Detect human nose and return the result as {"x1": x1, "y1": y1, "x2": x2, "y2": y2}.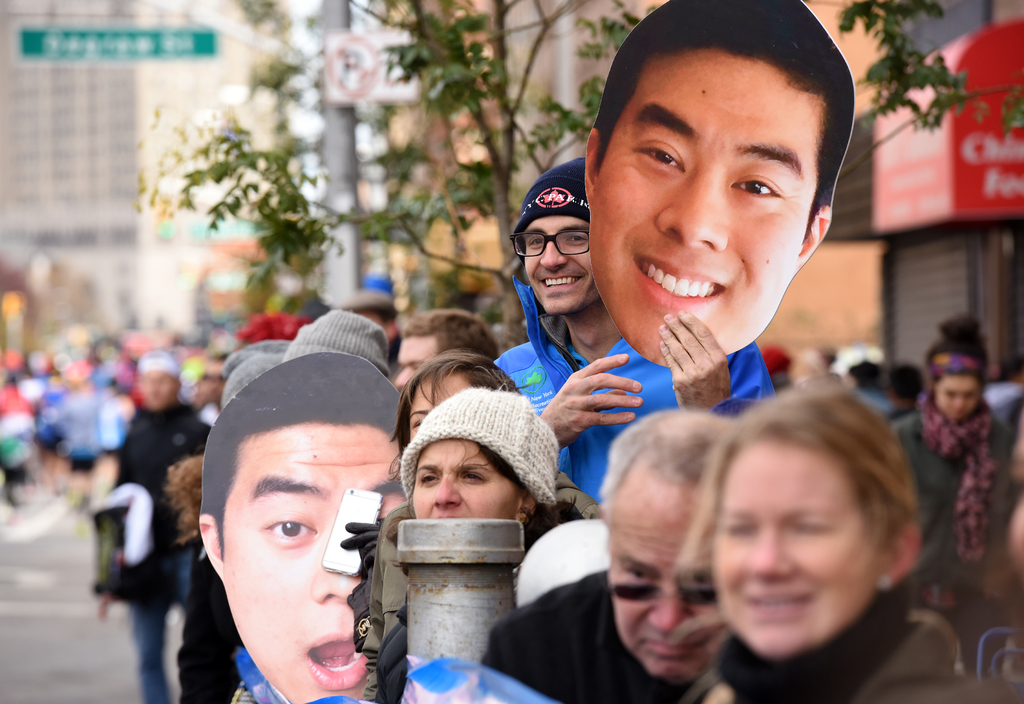
{"x1": 435, "y1": 474, "x2": 461, "y2": 509}.
